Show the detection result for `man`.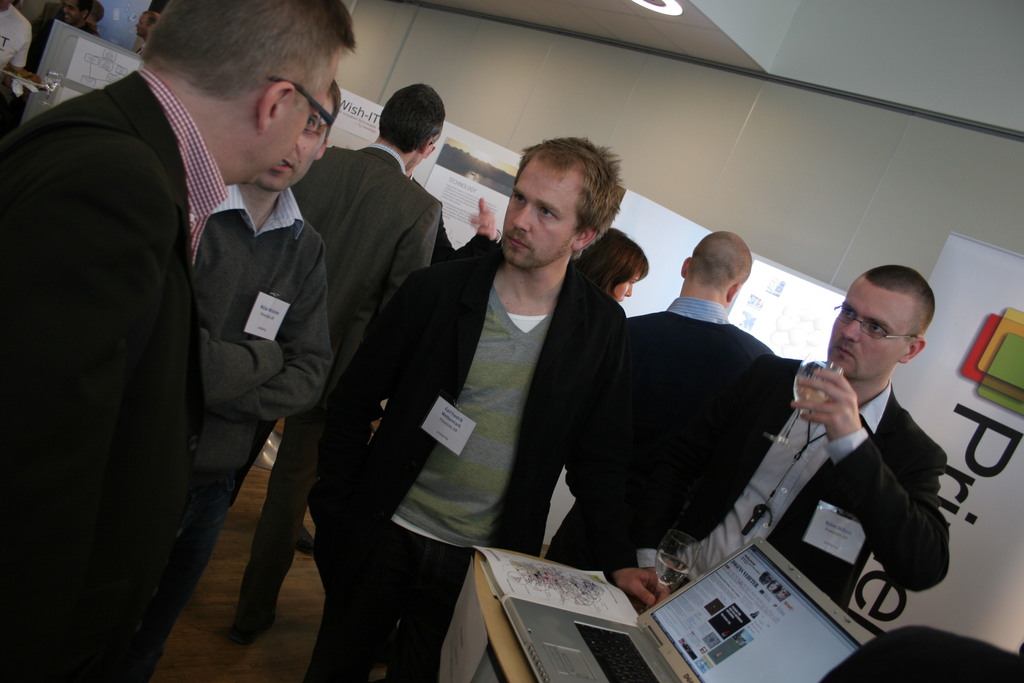
{"x1": 582, "y1": 276, "x2": 944, "y2": 609}.
